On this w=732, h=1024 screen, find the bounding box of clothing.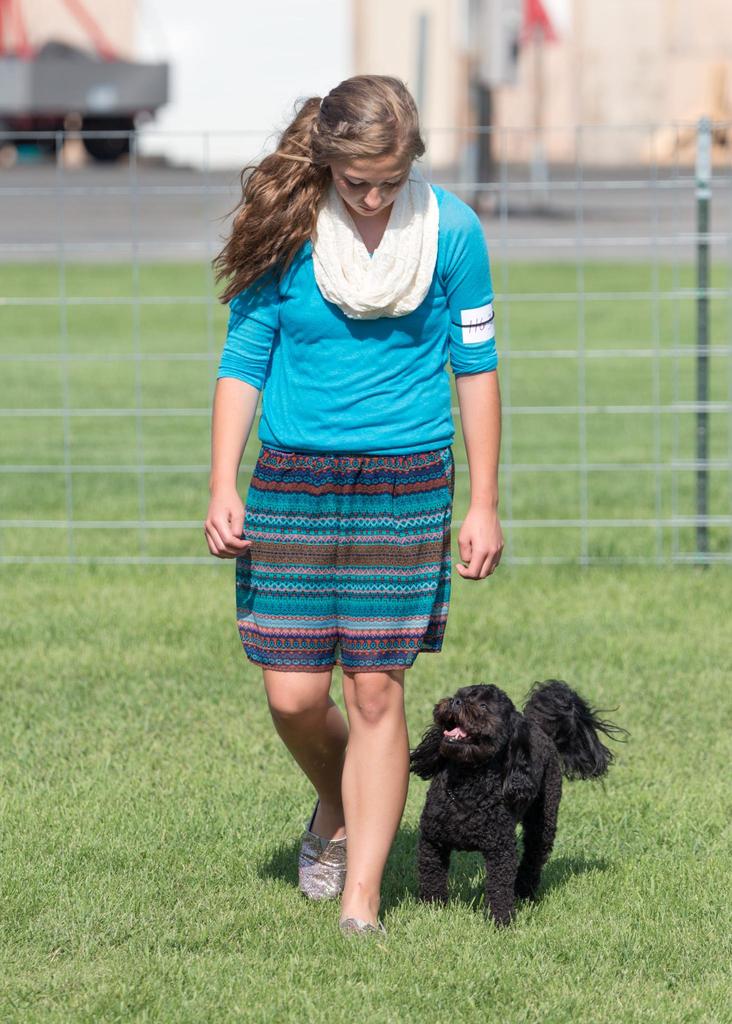
Bounding box: select_region(212, 171, 504, 680).
